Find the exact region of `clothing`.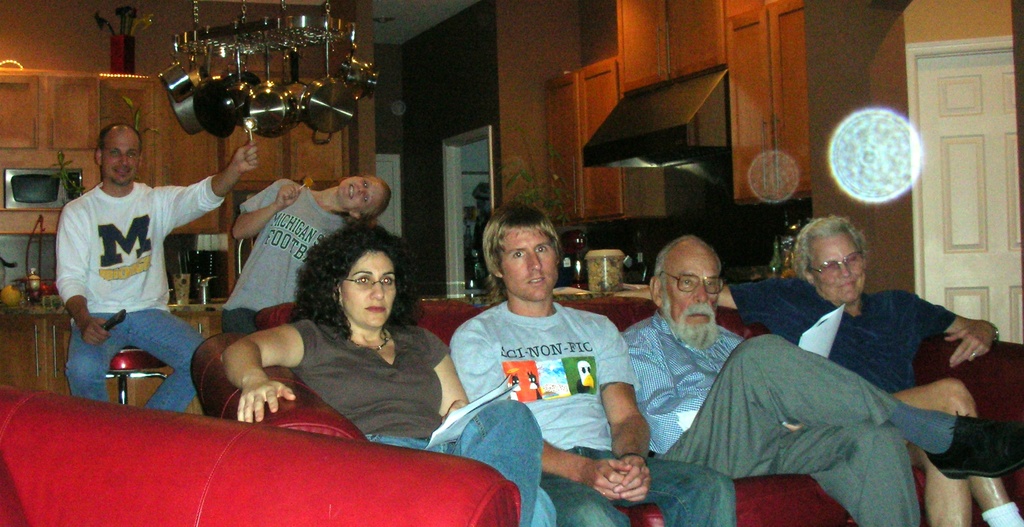
Exact region: {"left": 446, "top": 300, "right": 736, "bottom": 526}.
